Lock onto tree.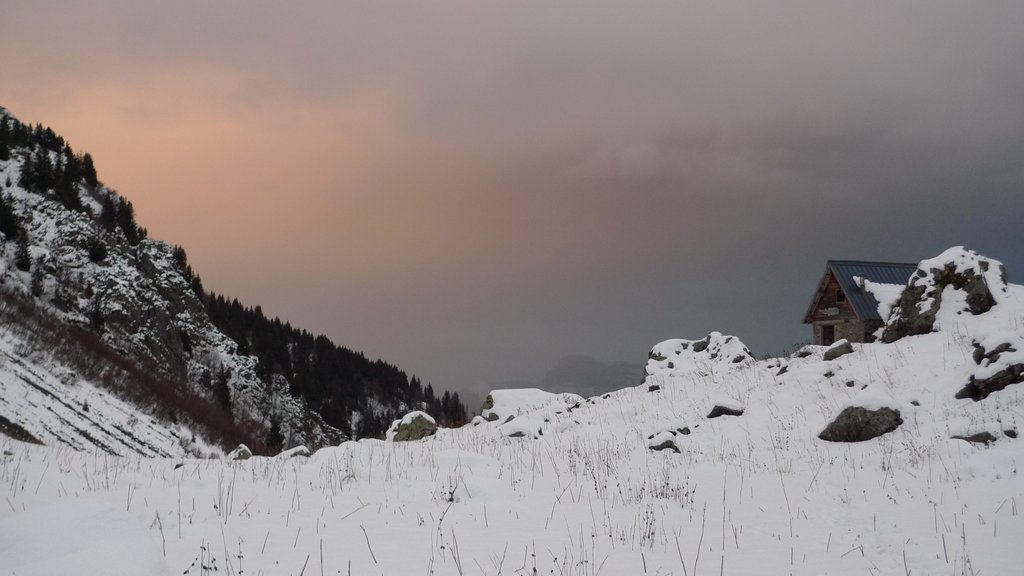
Locked: x1=93 y1=300 x2=104 y2=332.
